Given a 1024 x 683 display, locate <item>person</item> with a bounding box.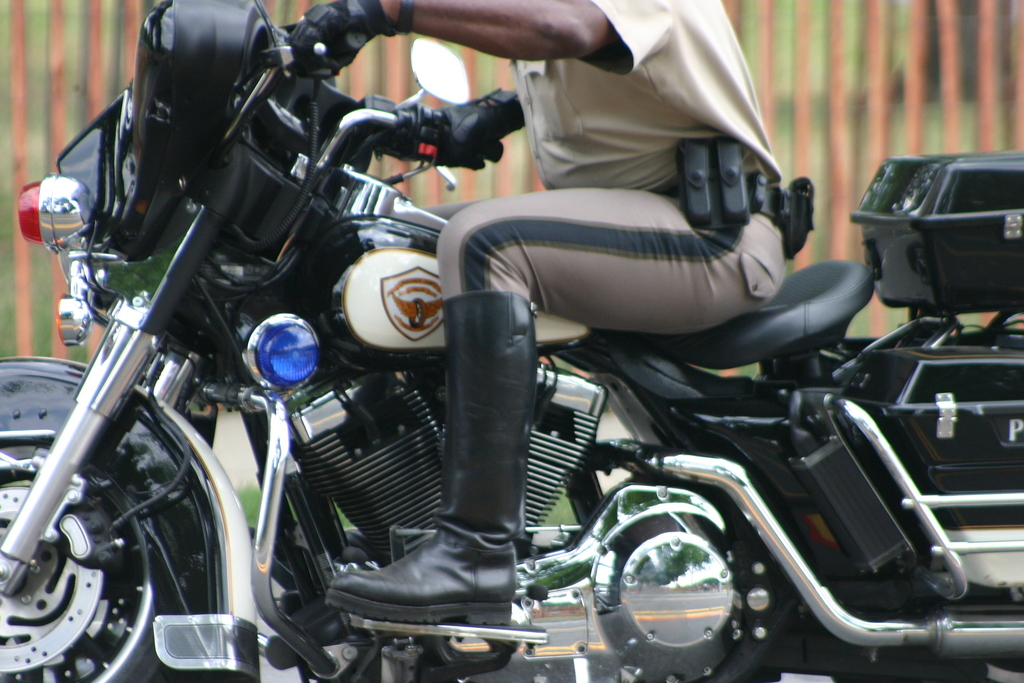
Located: left=257, top=0, right=803, bottom=642.
